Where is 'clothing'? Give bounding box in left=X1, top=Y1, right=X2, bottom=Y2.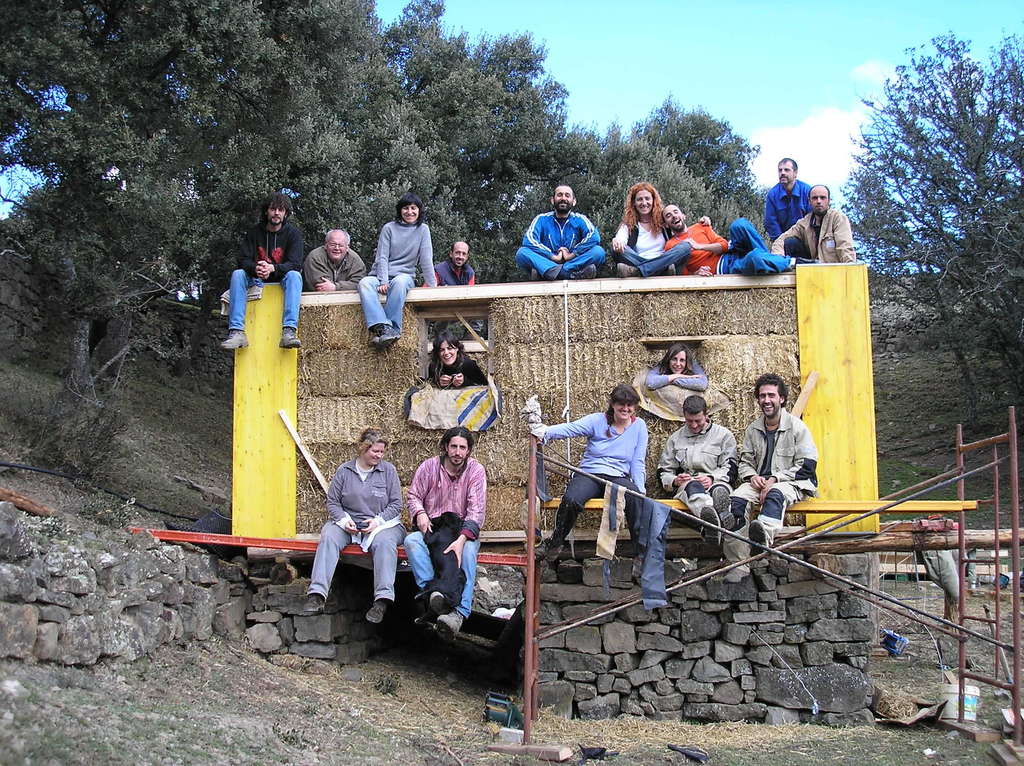
left=649, top=415, right=739, bottom=521.
